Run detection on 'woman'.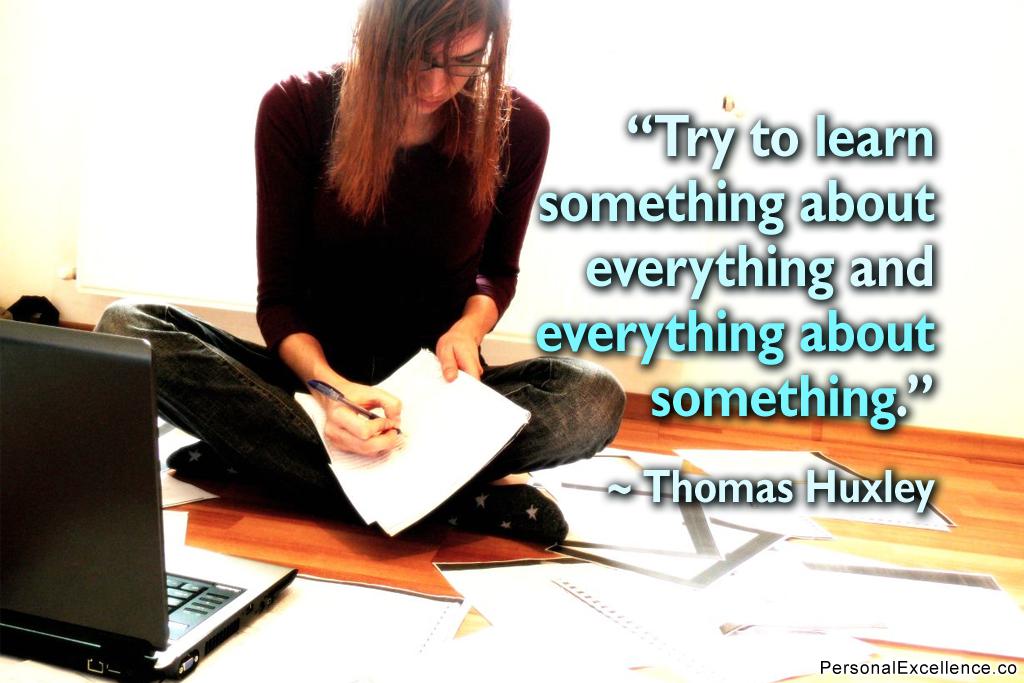
Result: {"x1": 159, "y1": 0, "x2": 613, "y2": 602}.
